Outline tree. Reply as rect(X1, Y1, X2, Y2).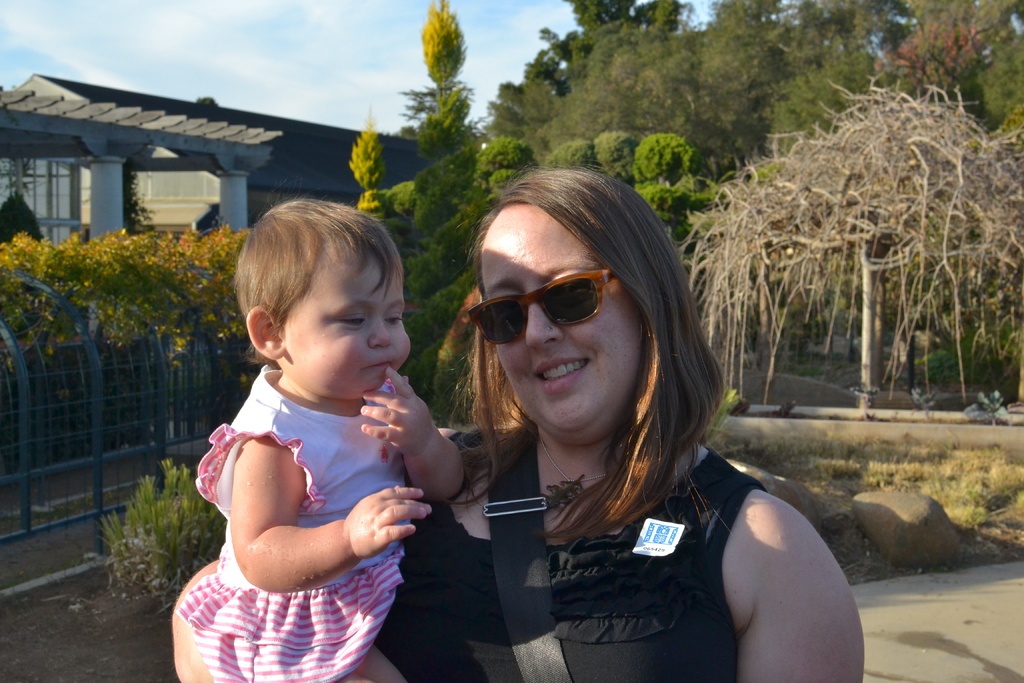
rect(341, 111, 425, 215).
